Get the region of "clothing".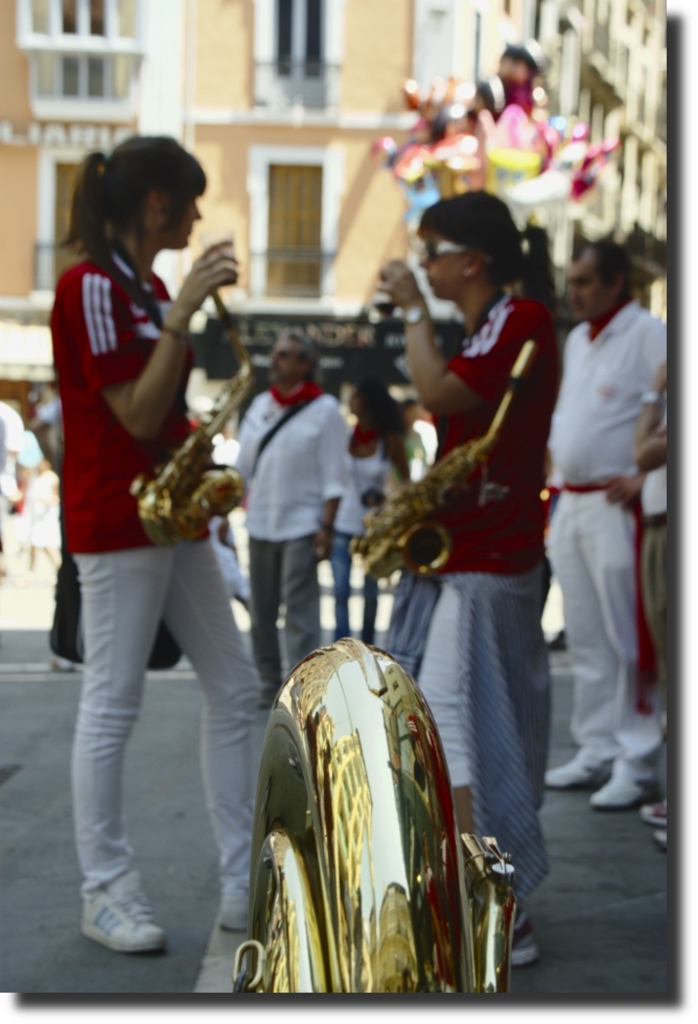
crop(322, 447, 383, 645).
